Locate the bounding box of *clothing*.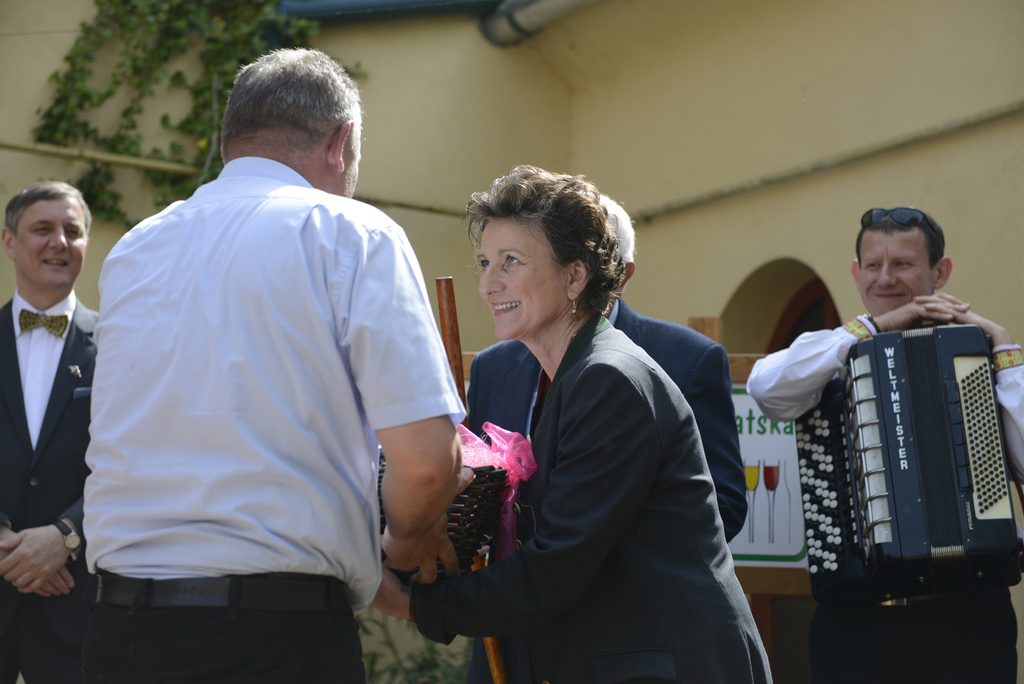
Bounding box: 62 112 448 660.
